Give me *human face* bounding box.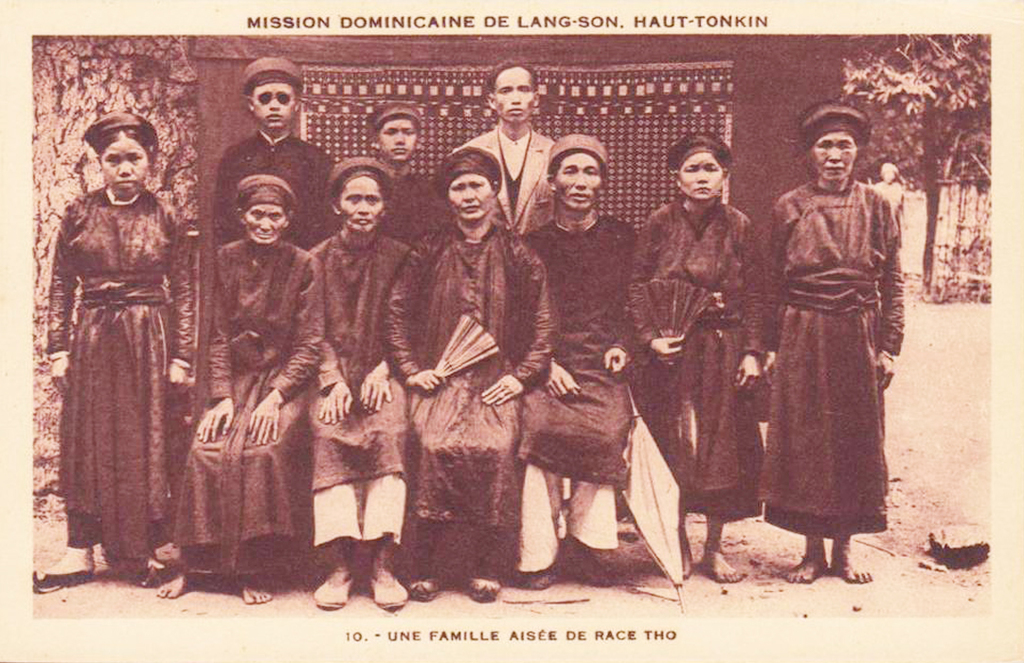
450 173 491 222.
